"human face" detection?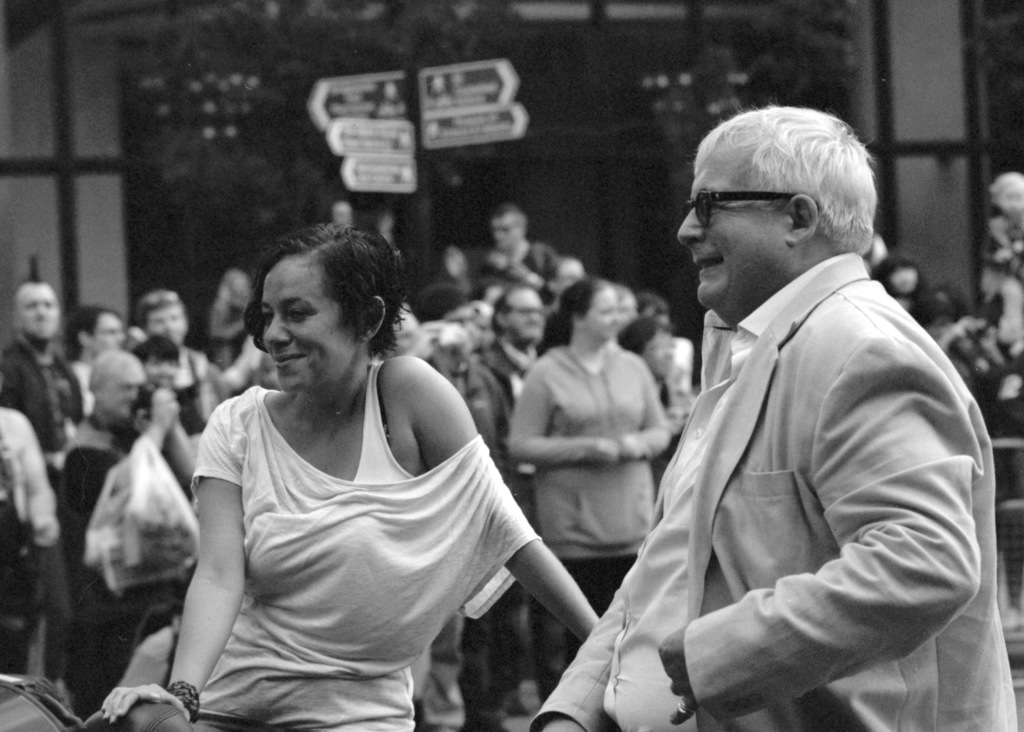
l=90, t=311, r=125, b=354
